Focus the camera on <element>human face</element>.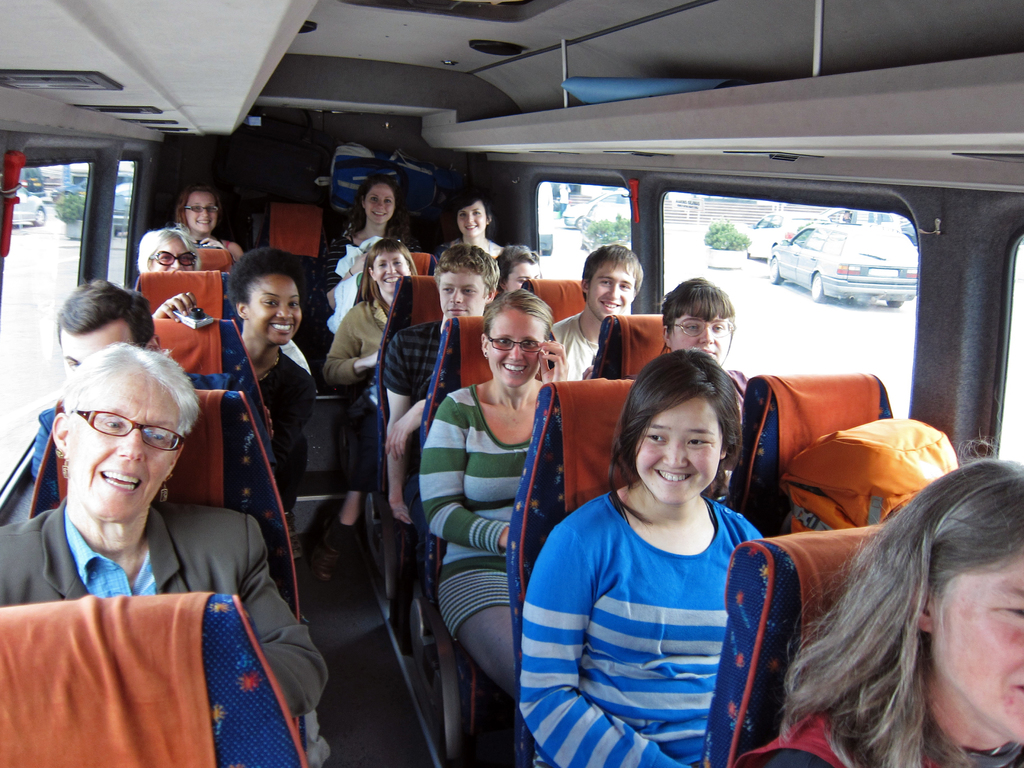
Focus region: rect(671, 315, 730, 367).
